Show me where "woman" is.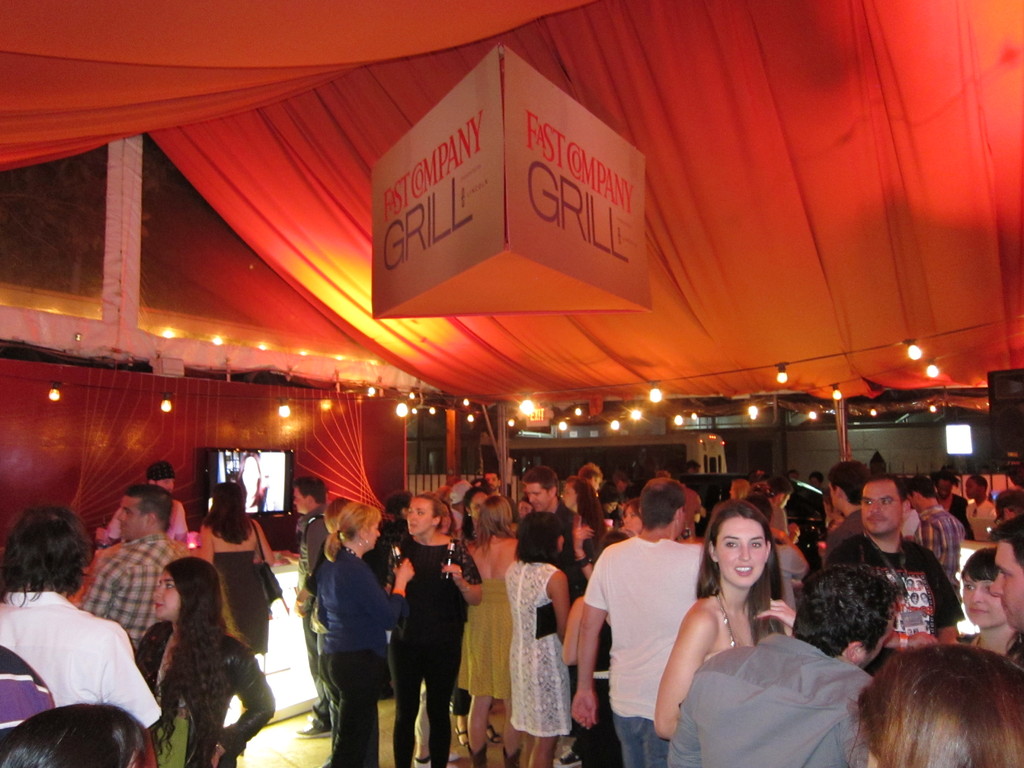
"woman" is at x1=672, y1=504, x2=851, y2=763.
